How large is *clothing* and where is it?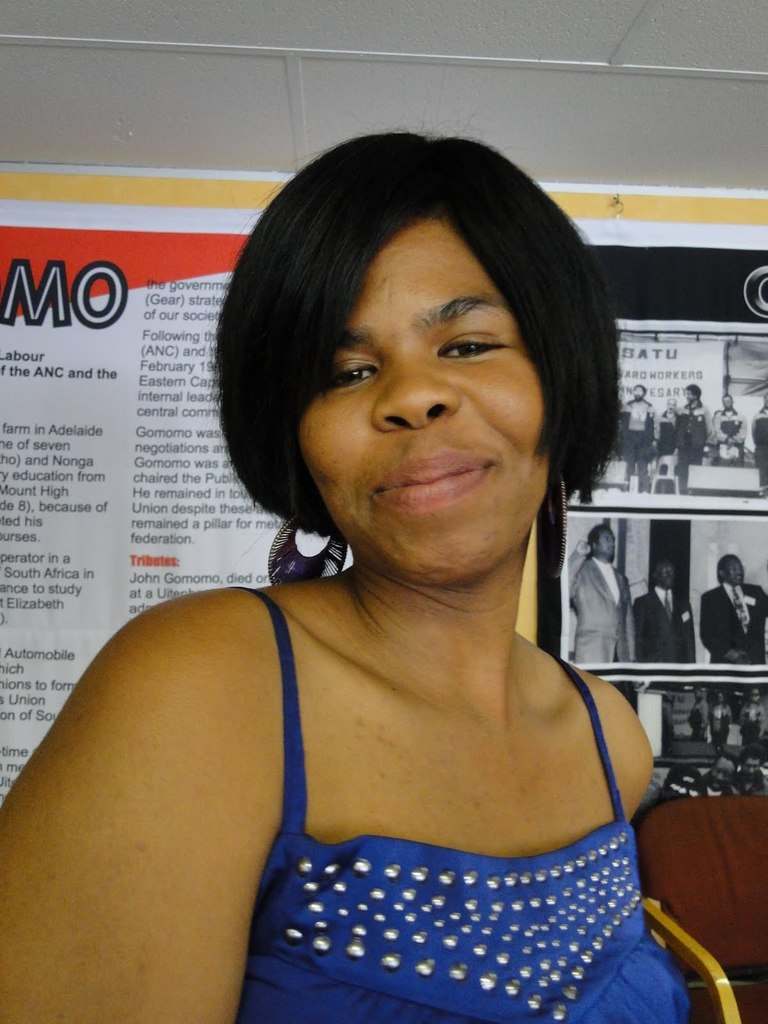
Bounding box: [632, 595, 693, 662].
